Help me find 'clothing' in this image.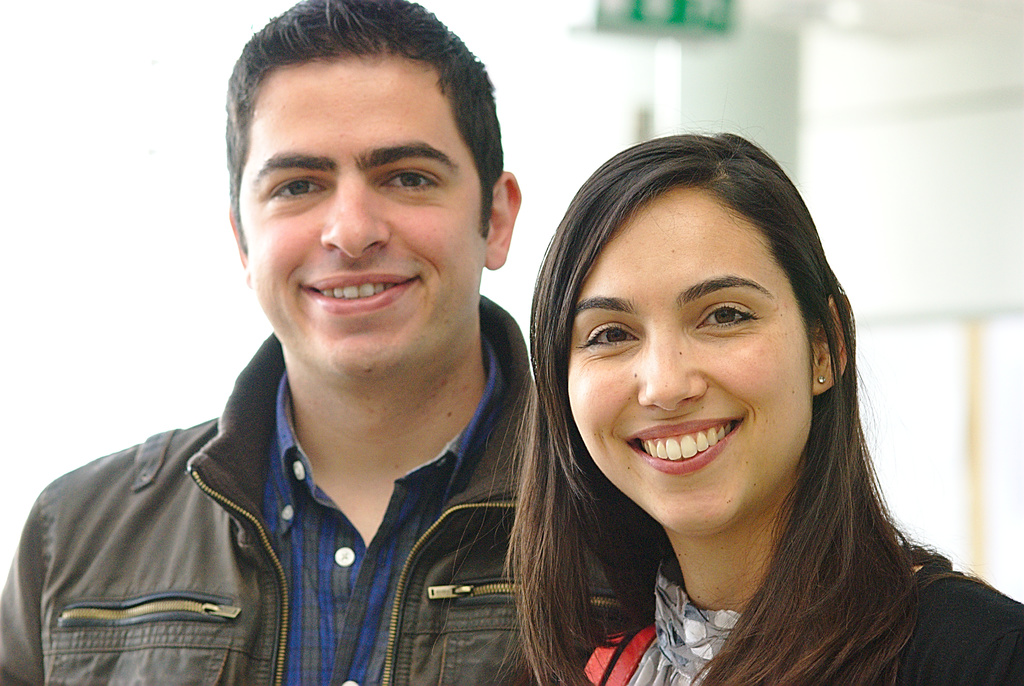
Found it: [x1=0, y1=293, x2=658, y2=685].
